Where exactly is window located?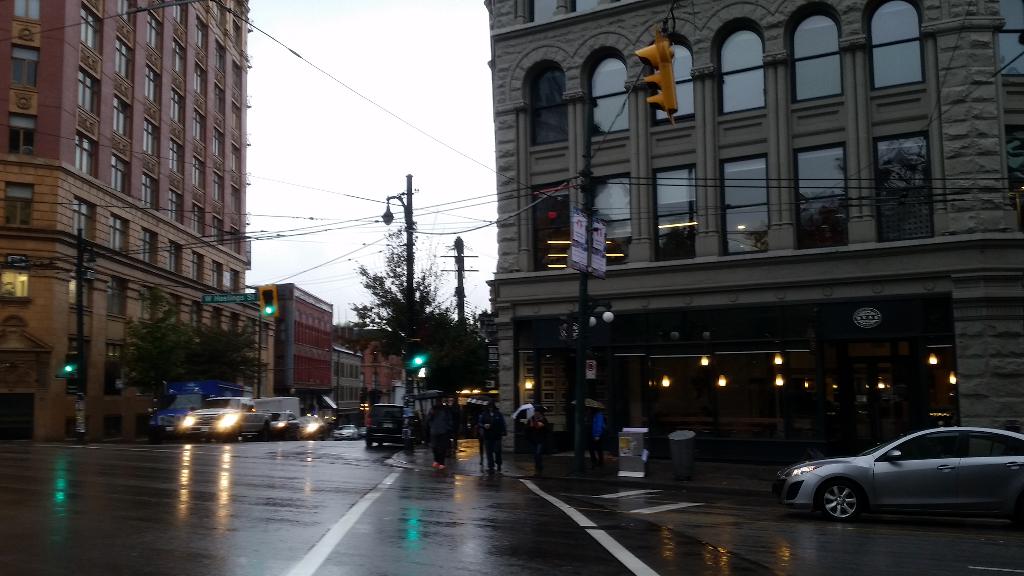
Its bounding box is 106 273 130 317.
